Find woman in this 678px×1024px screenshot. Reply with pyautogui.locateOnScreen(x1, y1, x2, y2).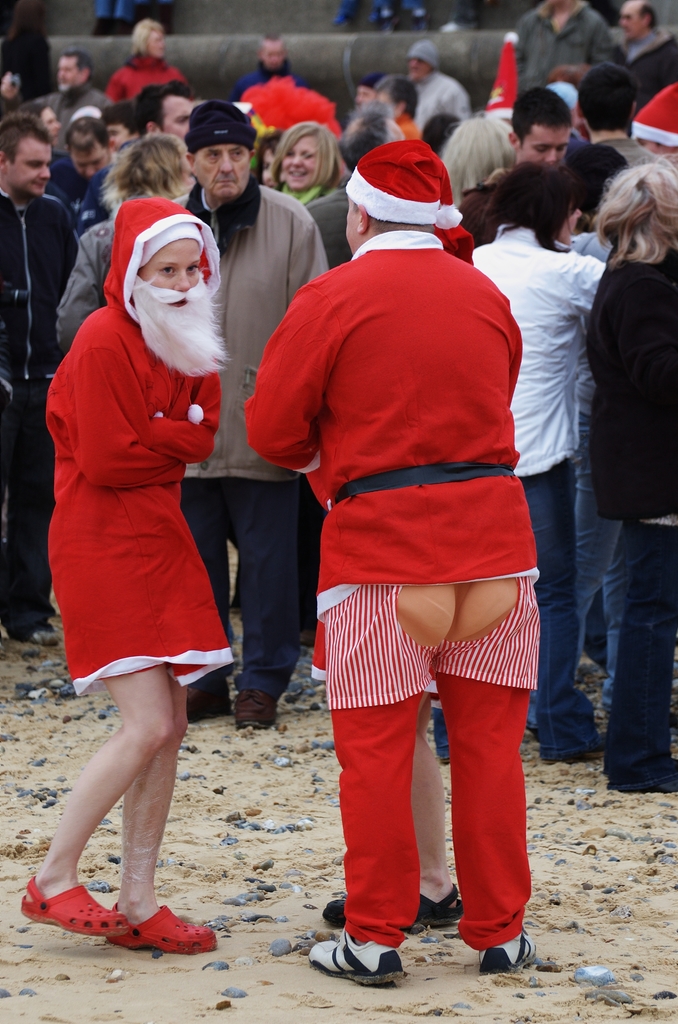
pyautogui.locateOnScreen(259, 113, 354, 271).
